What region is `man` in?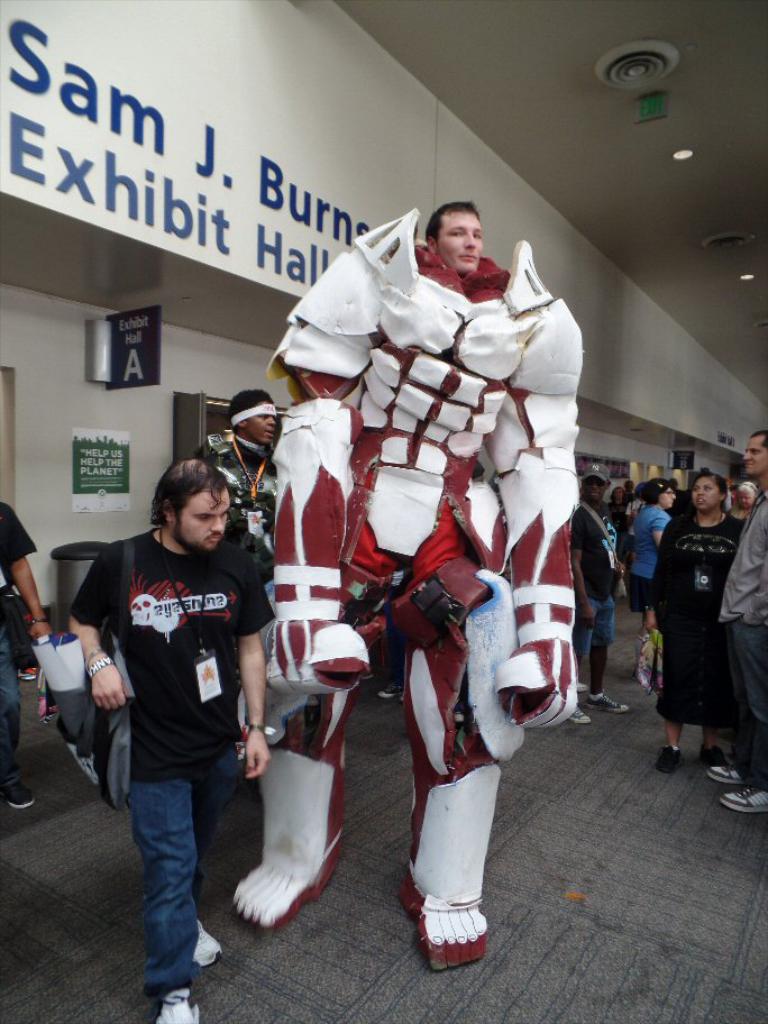
(565,463,628,726).
